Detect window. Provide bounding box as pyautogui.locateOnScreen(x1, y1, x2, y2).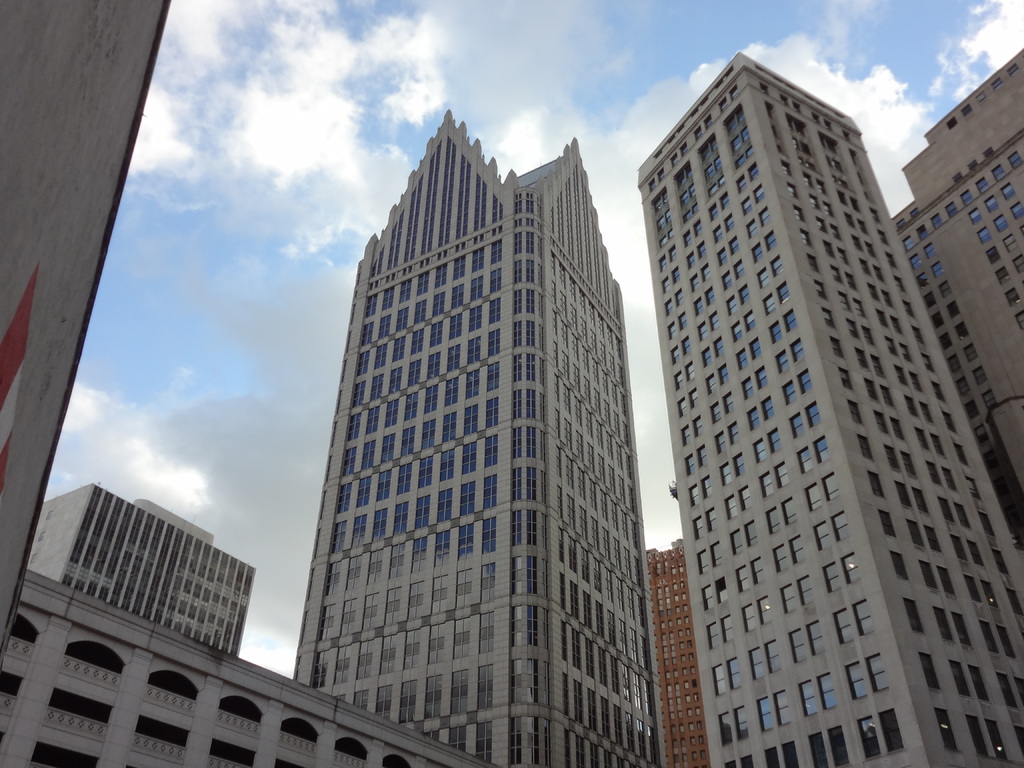
pyautogui.locateOnScreen(706, 618, 717, 648).
